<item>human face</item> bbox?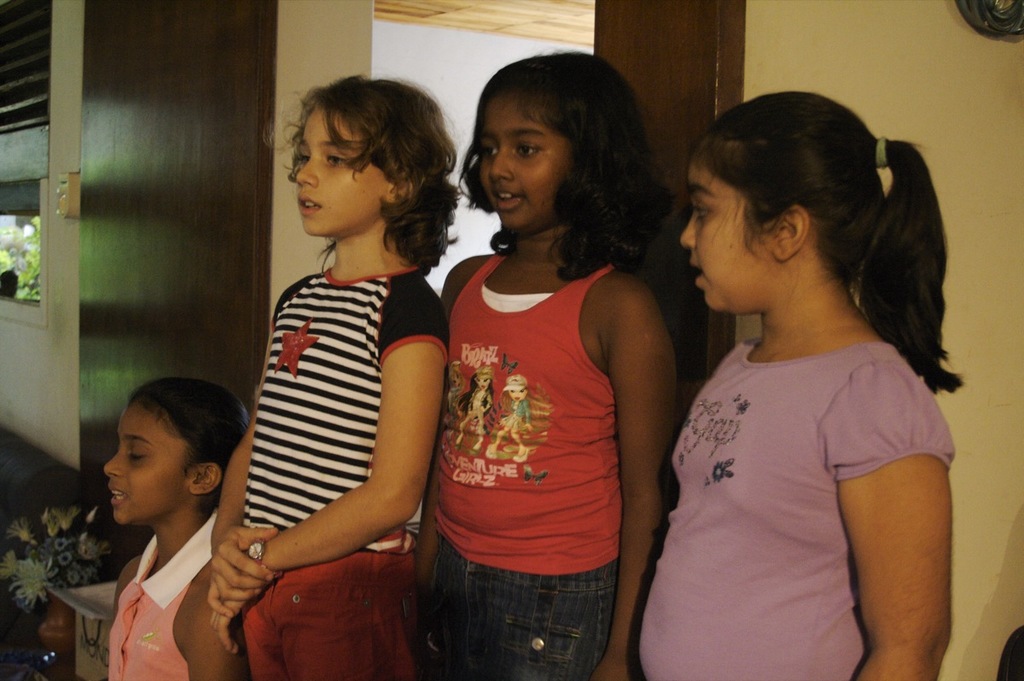
<box>677,153,777,314</box>
